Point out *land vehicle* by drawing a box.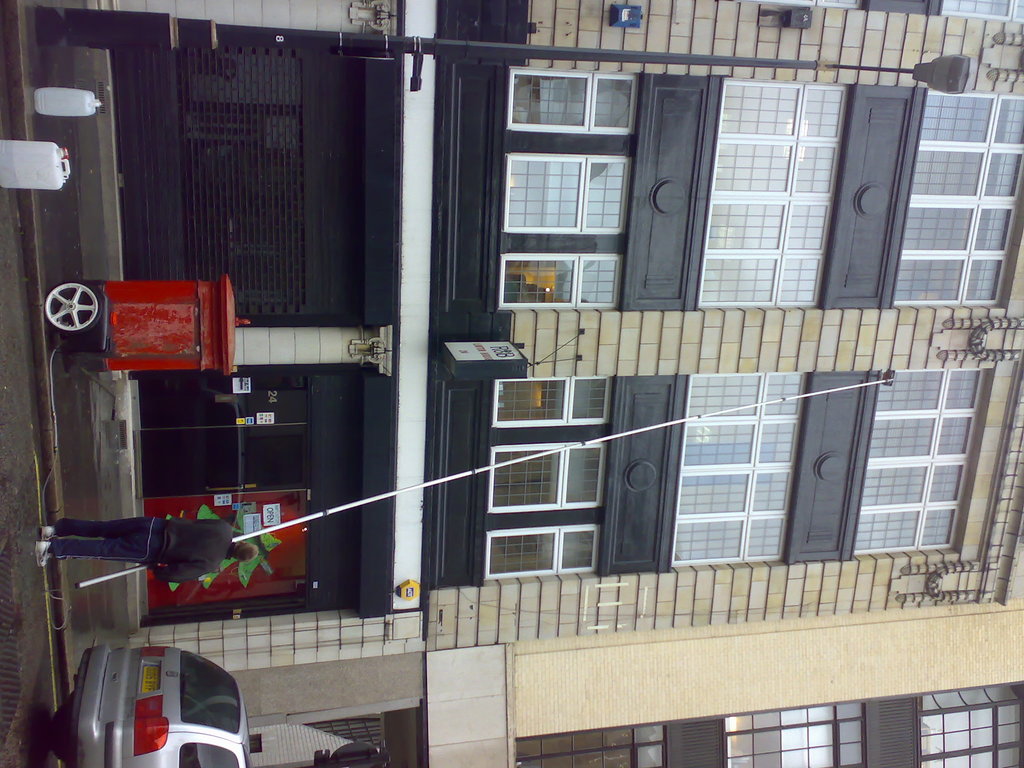
Rect(72, 636, 265, 767).
